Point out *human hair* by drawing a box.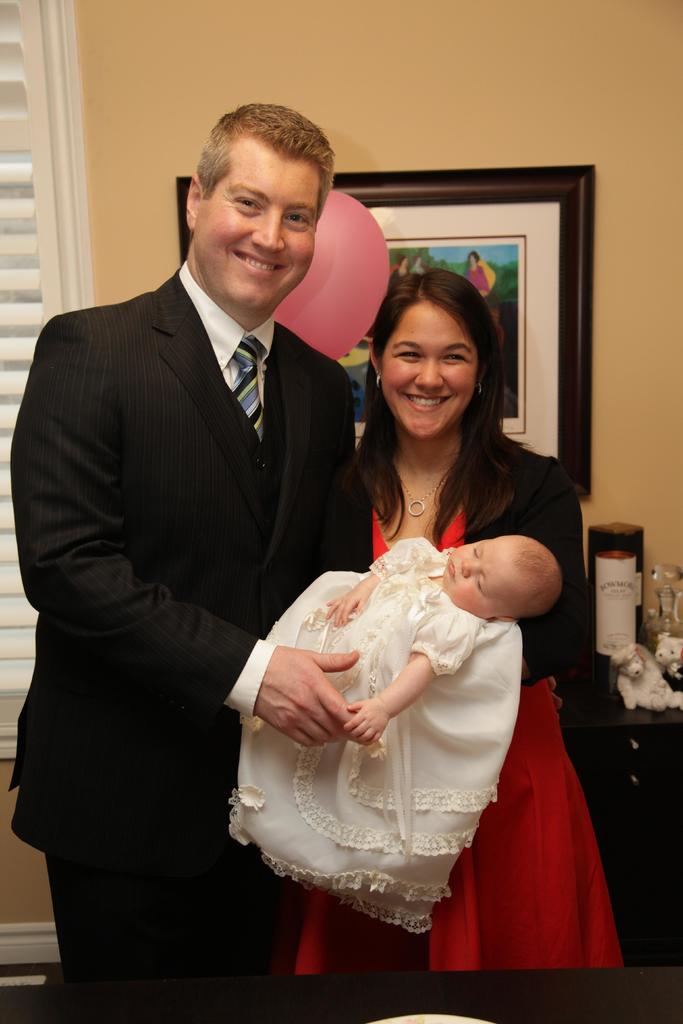
(504, 532, 560, 611).
